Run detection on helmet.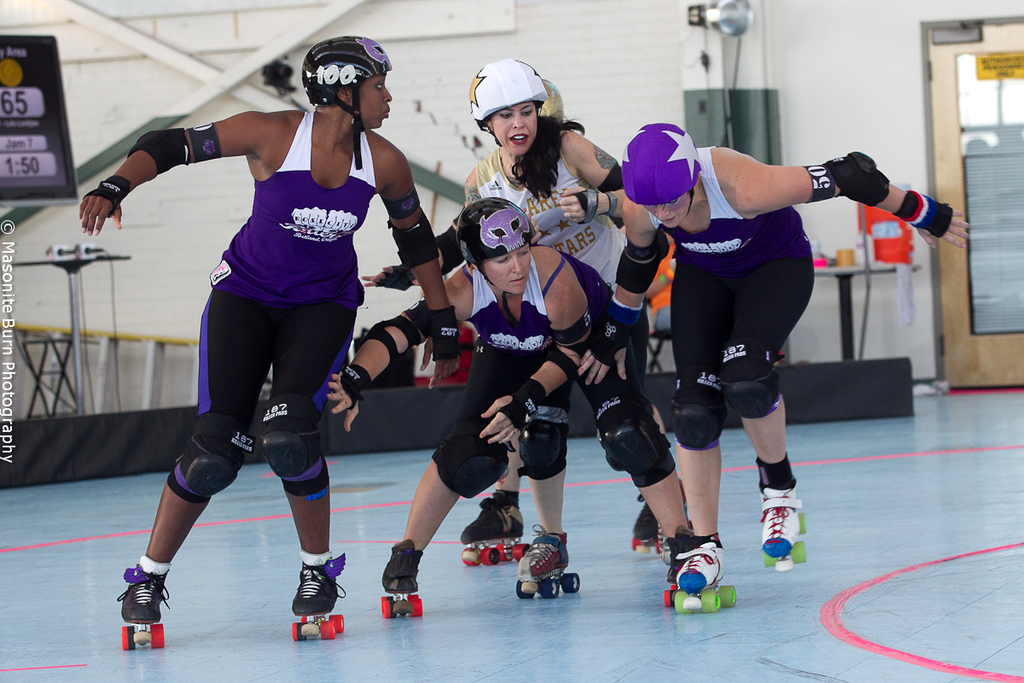
Result: bbox=(466, 56, 550, 147).
